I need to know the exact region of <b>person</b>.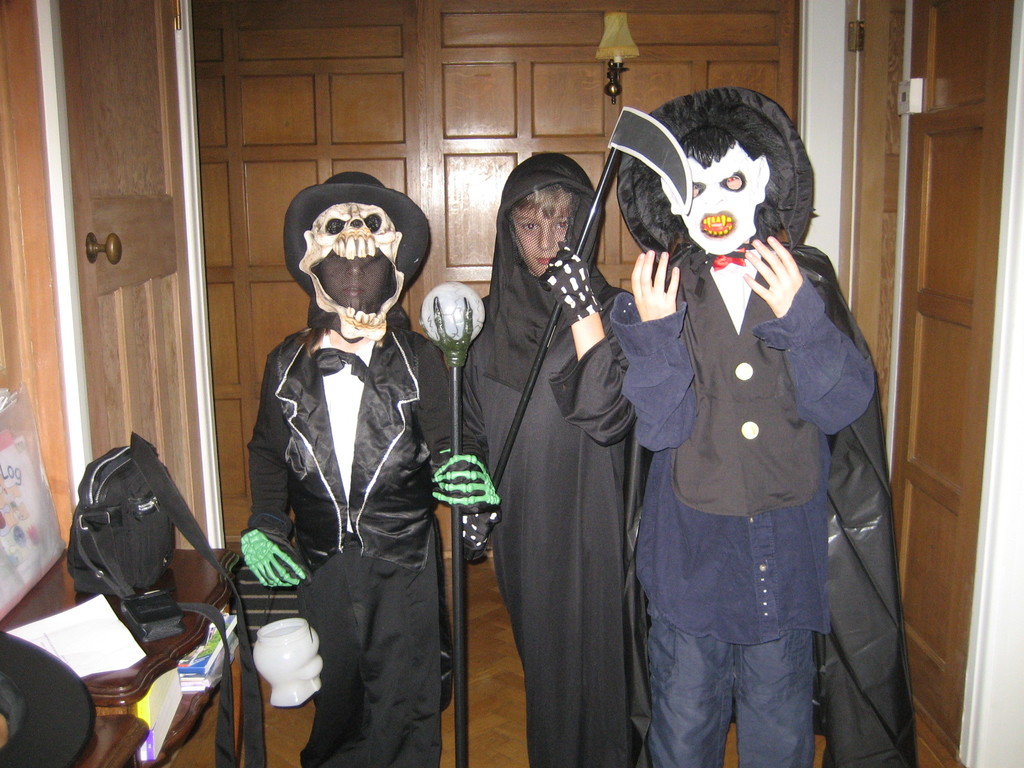
Region: {"x1": 600, "y1": 72, "x2": 877, "y2": 767}.
